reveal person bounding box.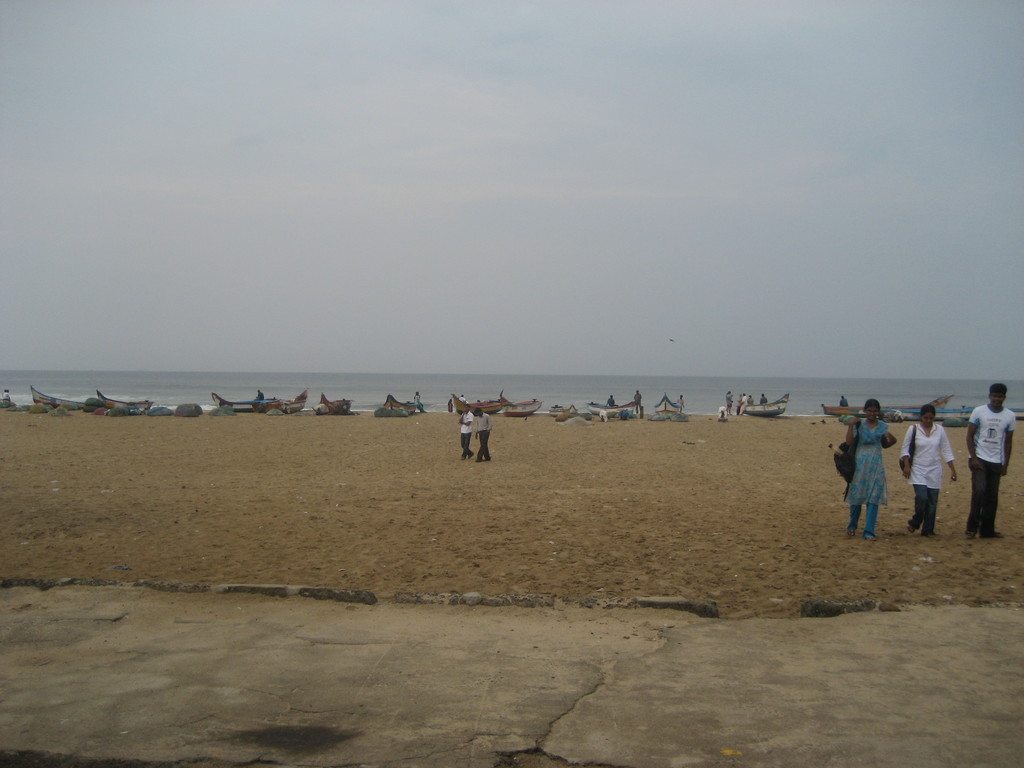
Revealed: bbox=(458, 395, 467, 408).
